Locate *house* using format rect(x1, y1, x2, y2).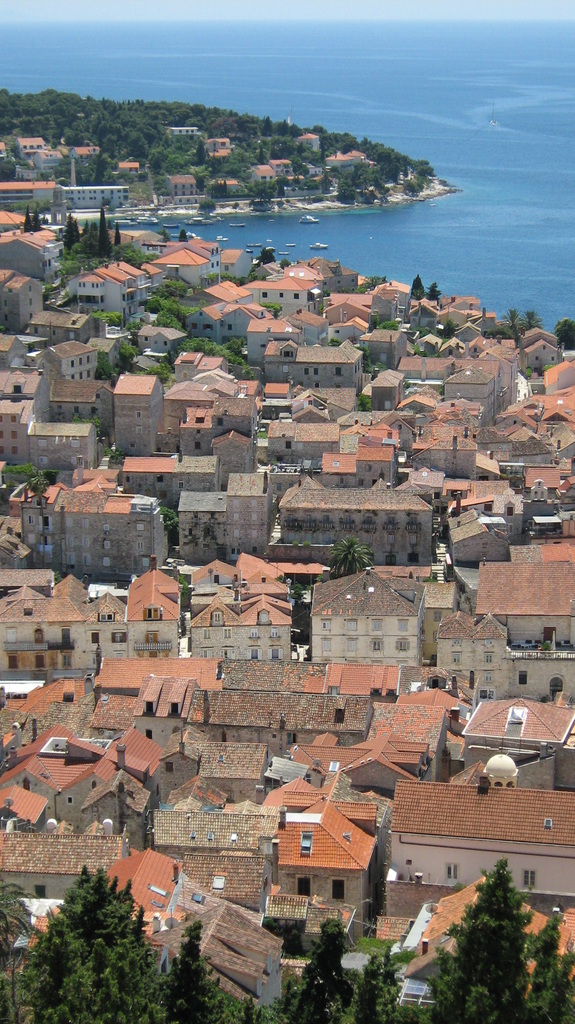
rect(0, 278, 44, 329).
